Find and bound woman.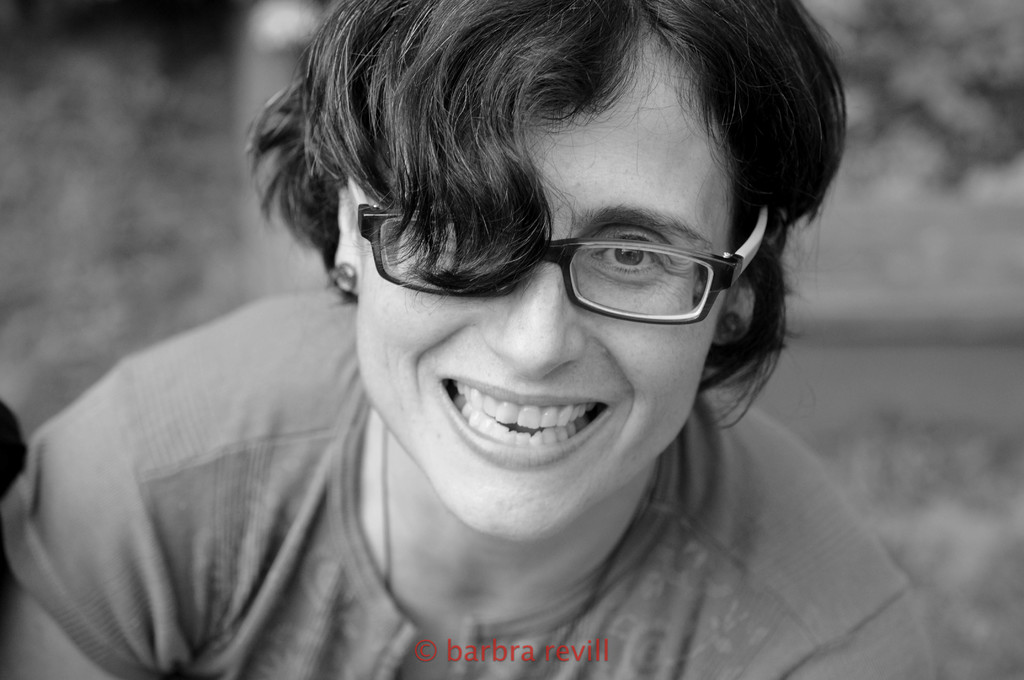
Bound: region(92, 0, 892, 674).
